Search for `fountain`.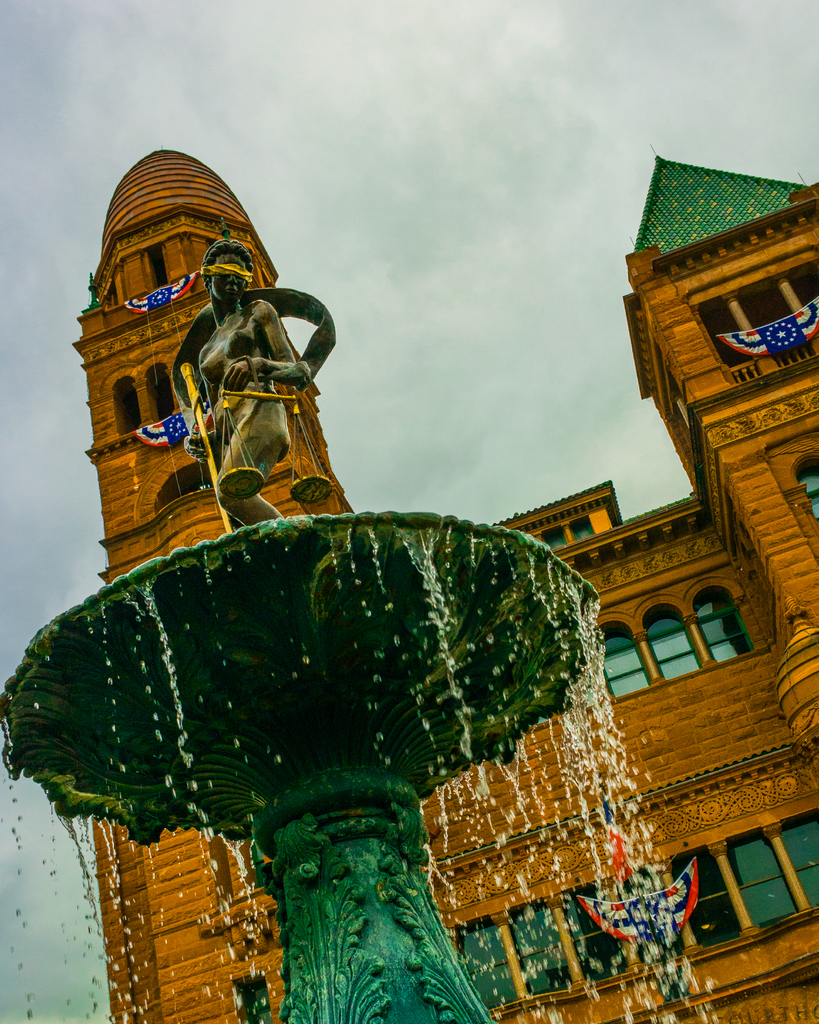
Found at (0, 229, 723, 1023).
